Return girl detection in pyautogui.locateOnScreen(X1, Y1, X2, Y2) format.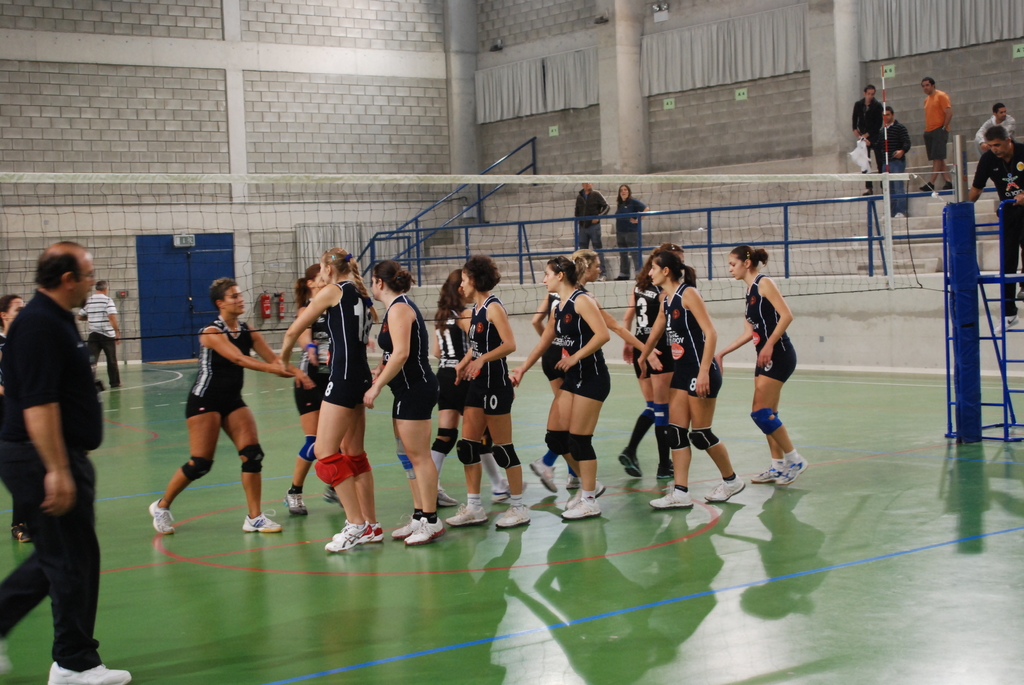
pyautogui.locateOnScreen(284, 265, 364, 547).
